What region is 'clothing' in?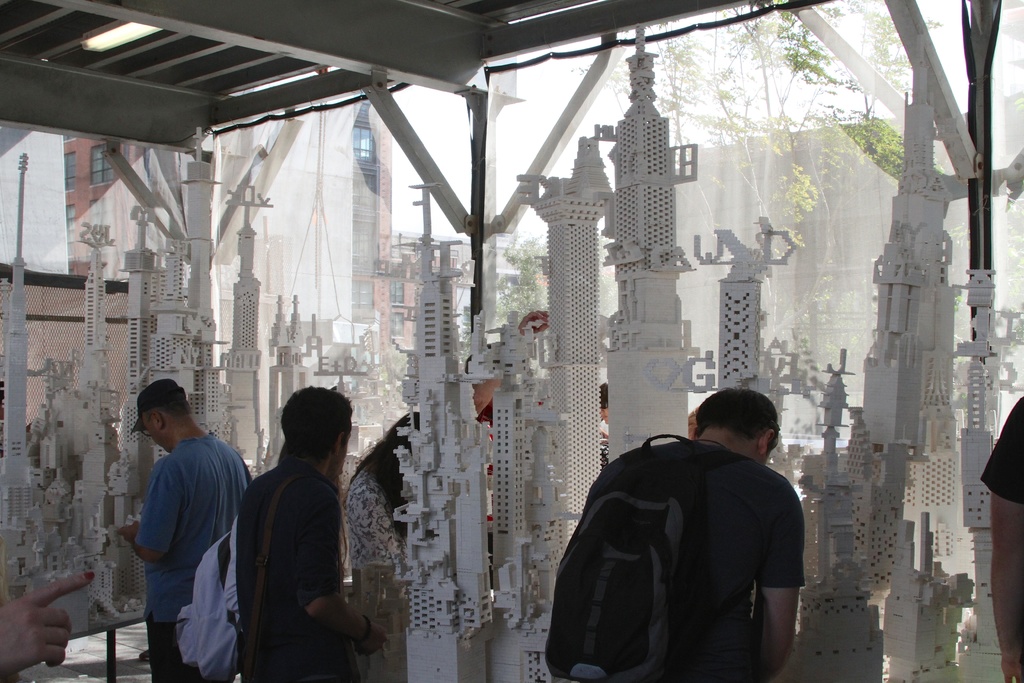
x1=218, y1=443, x2=374, y2=682.
